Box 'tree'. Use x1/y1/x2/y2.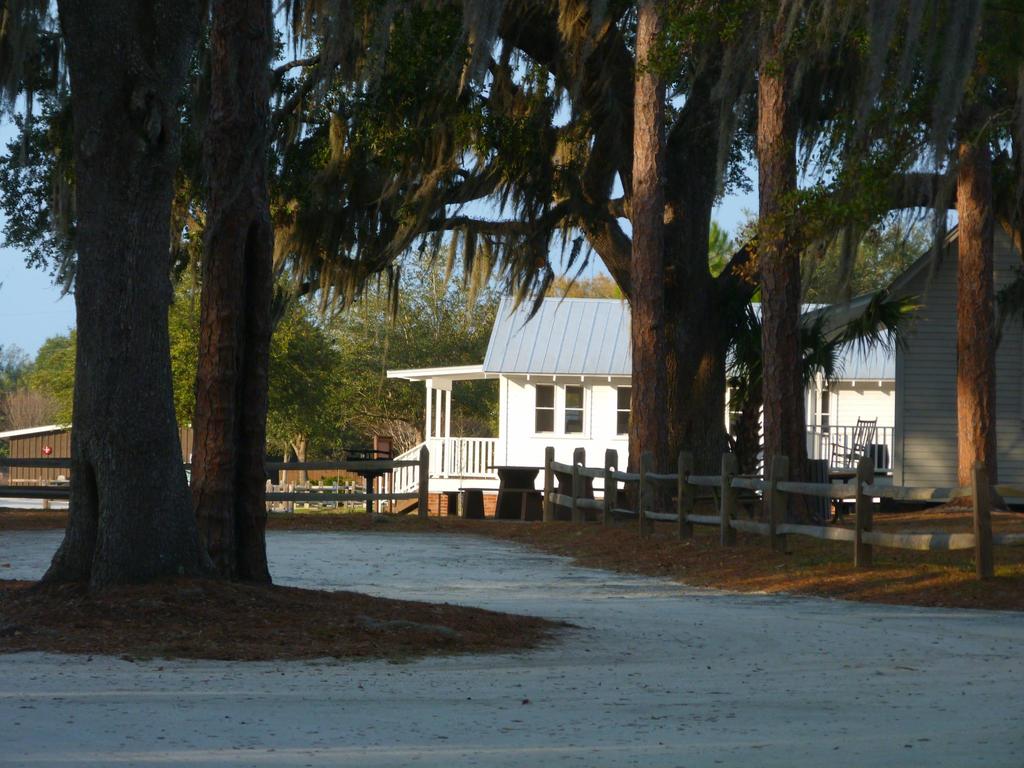
24/0/934/577.
